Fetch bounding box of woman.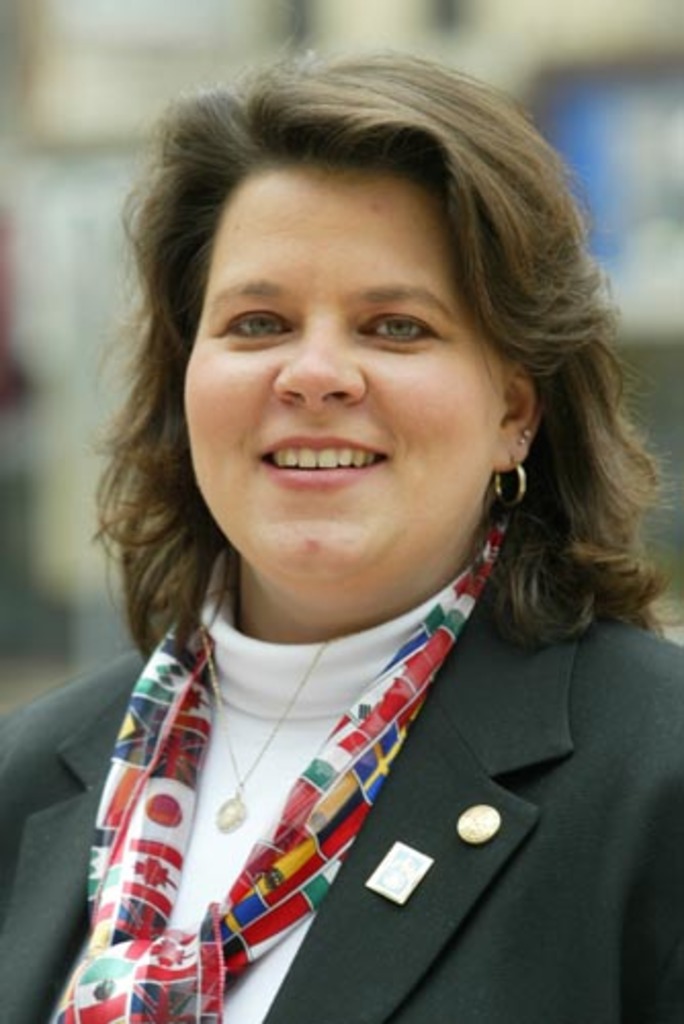
Bbox: 0,33,682,1022.
